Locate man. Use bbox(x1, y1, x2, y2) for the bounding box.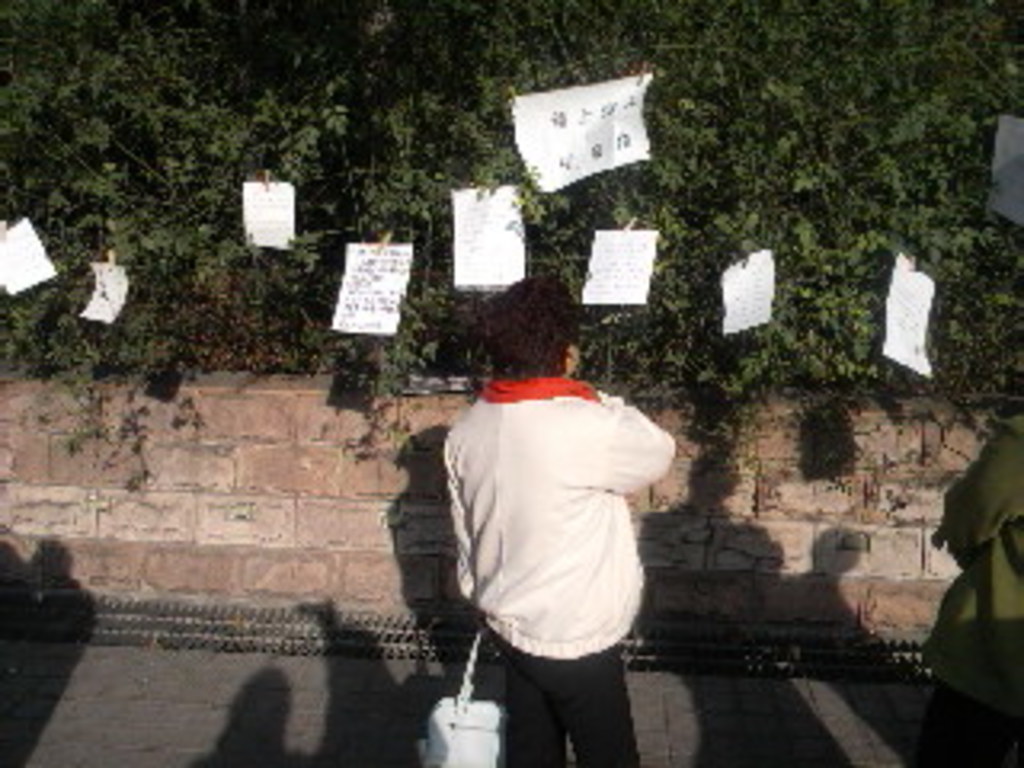
bbox(435, 365, 675, 701).
